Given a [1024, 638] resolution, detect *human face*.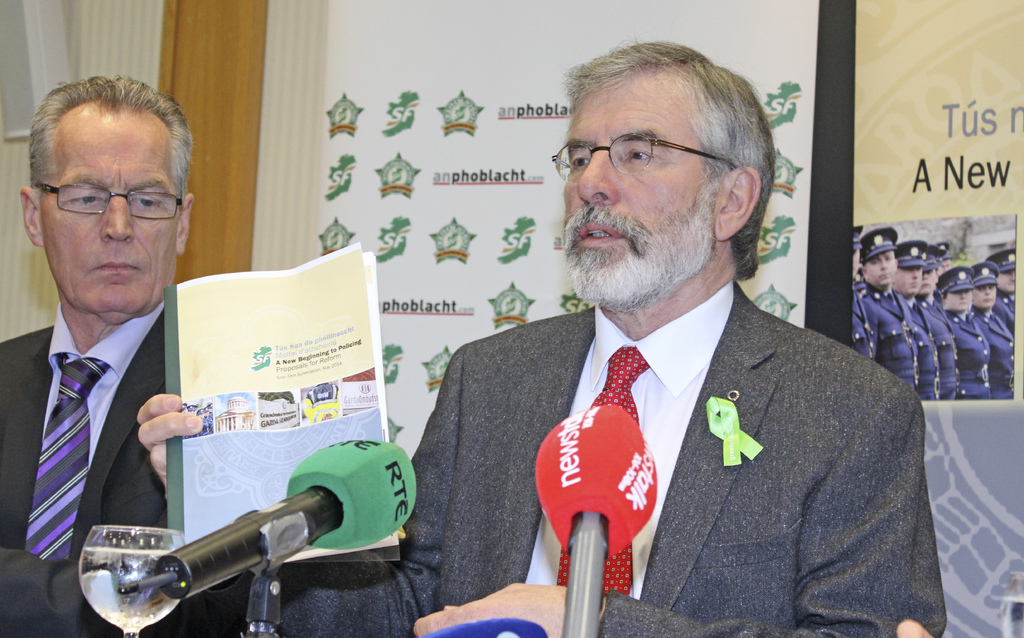
locate(552, 76, 720, 295).
